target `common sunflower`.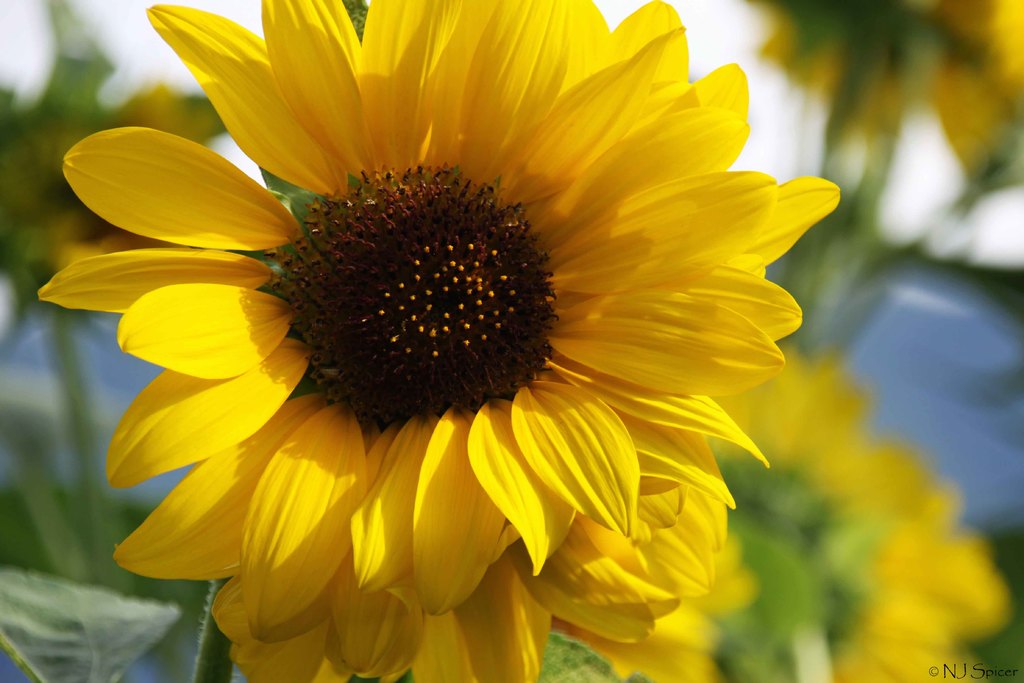
Target region: 53:9:842:682.
